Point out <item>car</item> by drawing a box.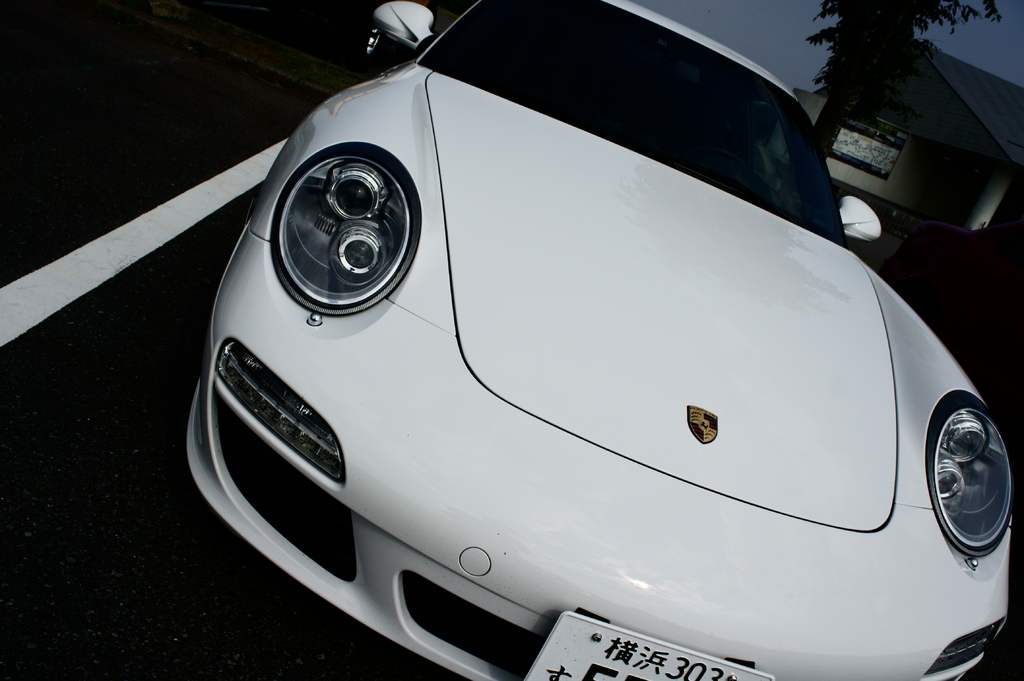
188 32 992 680.
